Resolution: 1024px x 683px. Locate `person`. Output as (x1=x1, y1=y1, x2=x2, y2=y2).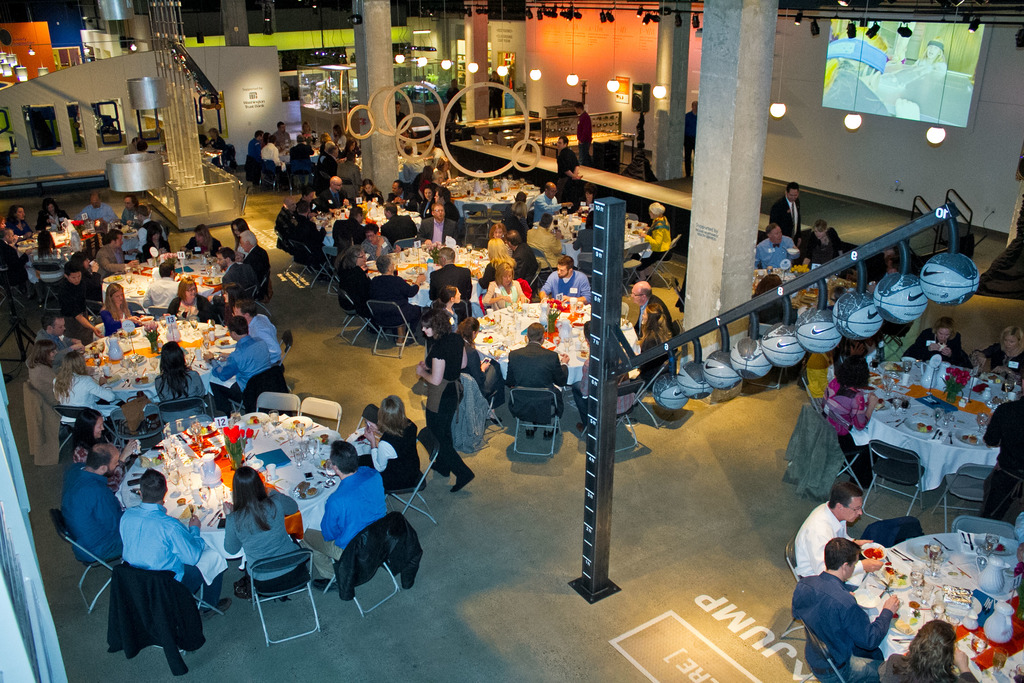
(x1=177, y1=277, x2=223, y2=323).
